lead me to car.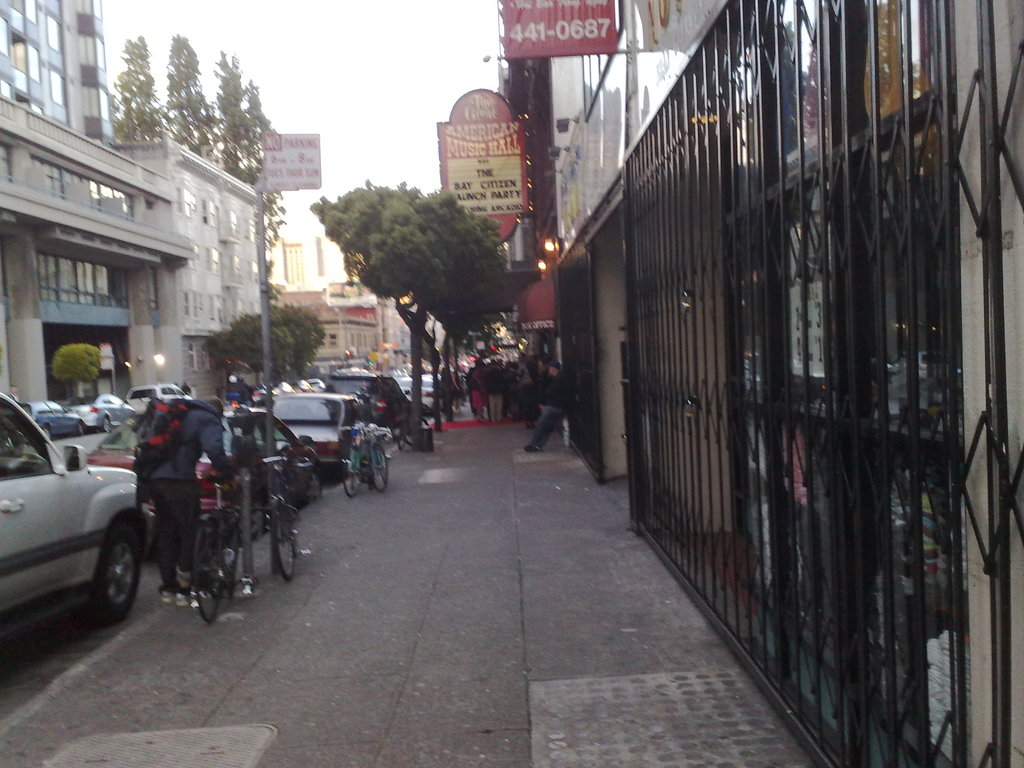
Lead to detection(72, 394, 137, 430).
